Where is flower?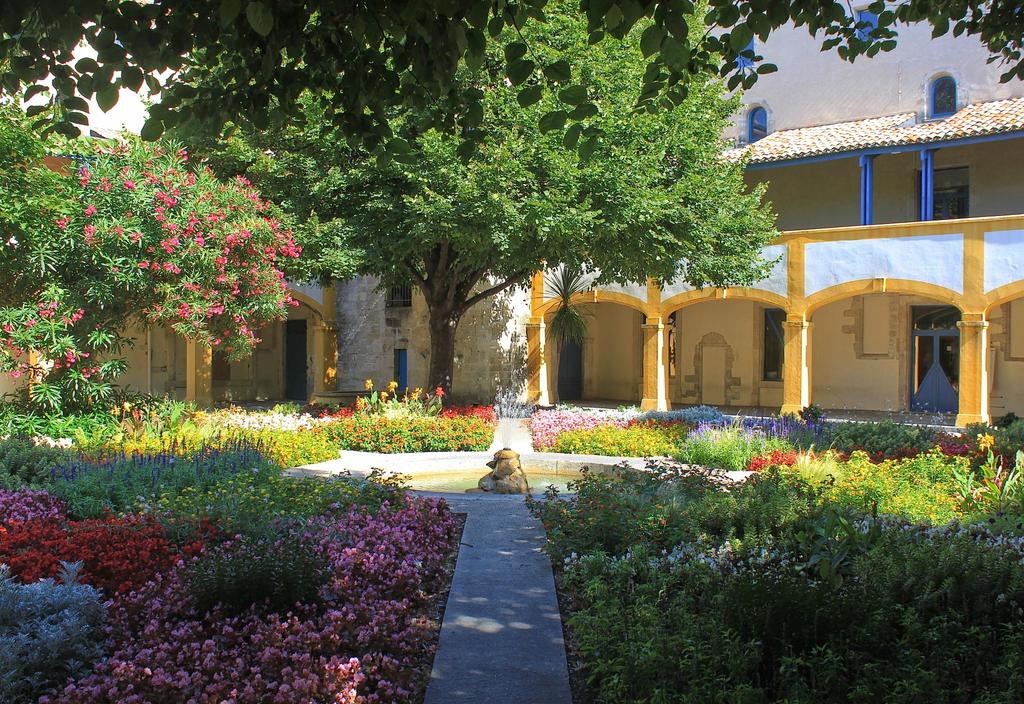
crop(38, 299, 52, 320).
